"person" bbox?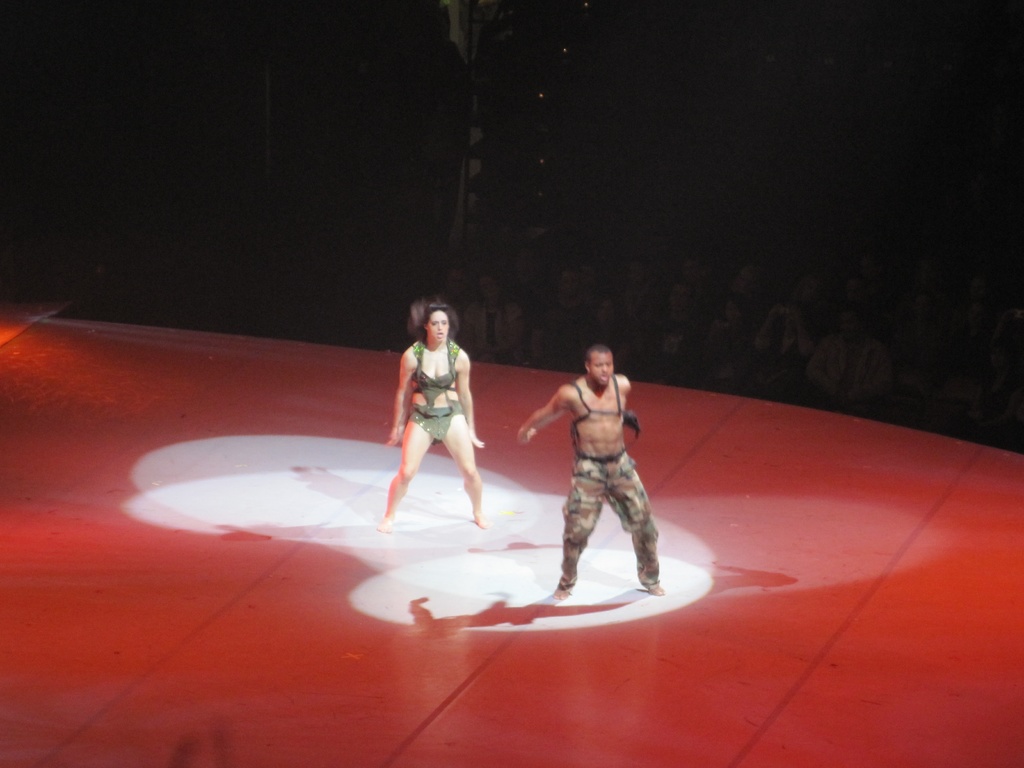
376:304:485:531
